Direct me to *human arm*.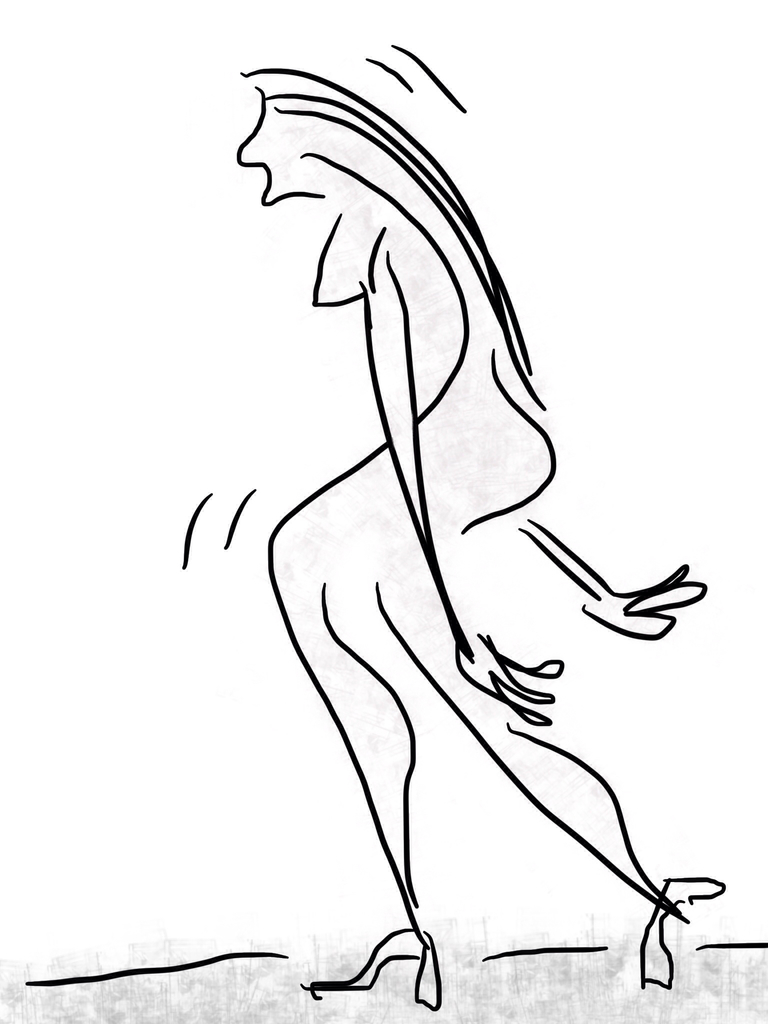
Direction: 529, 511, 713, 644.
